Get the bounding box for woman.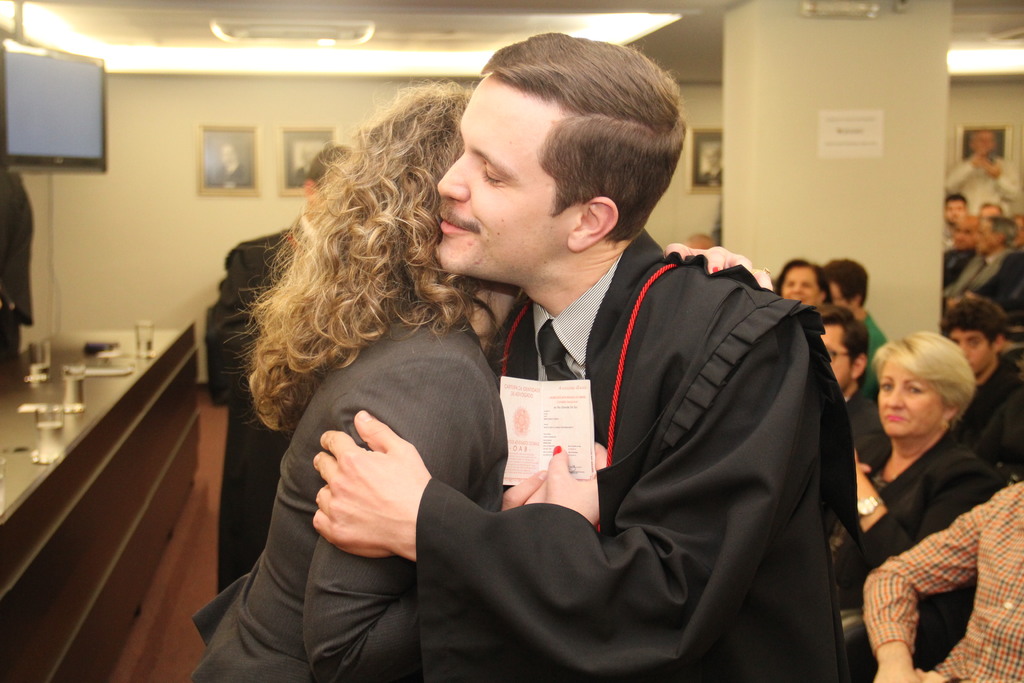
crop(773, 258, 832, 307).
